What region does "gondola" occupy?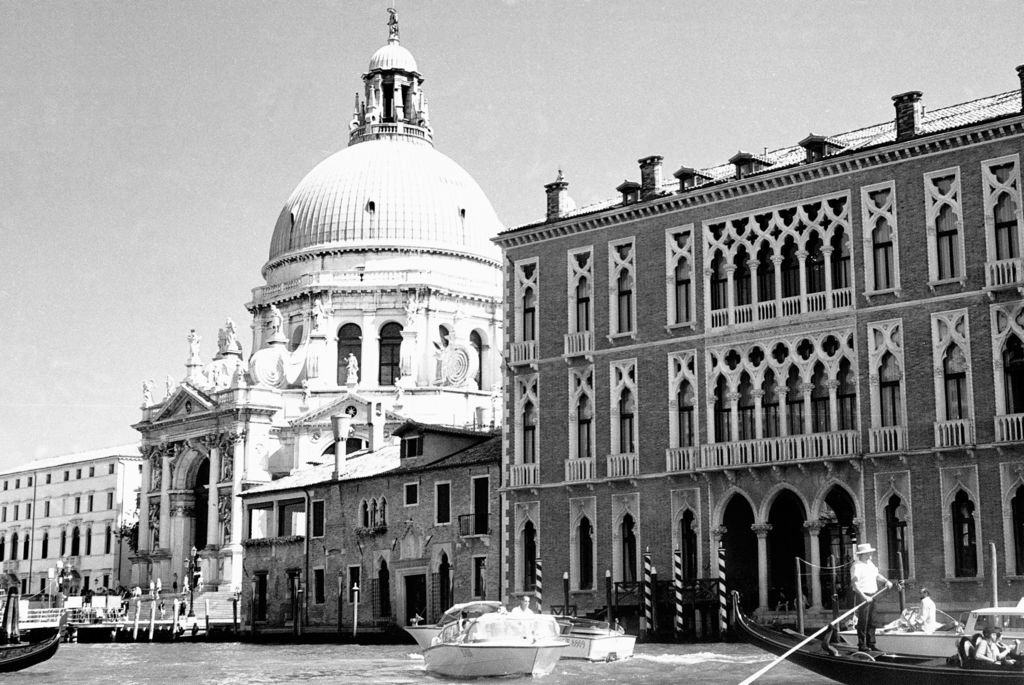
723,584,1023,684.
